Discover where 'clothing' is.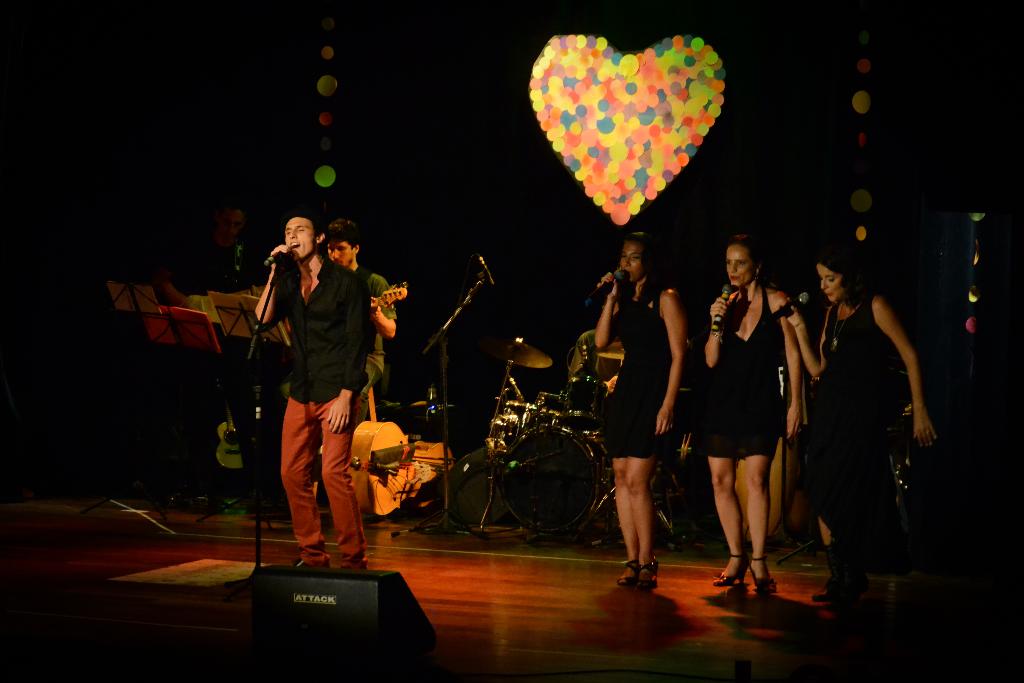
Discovered at [left=604, top=286, right=676, bottom=459].
